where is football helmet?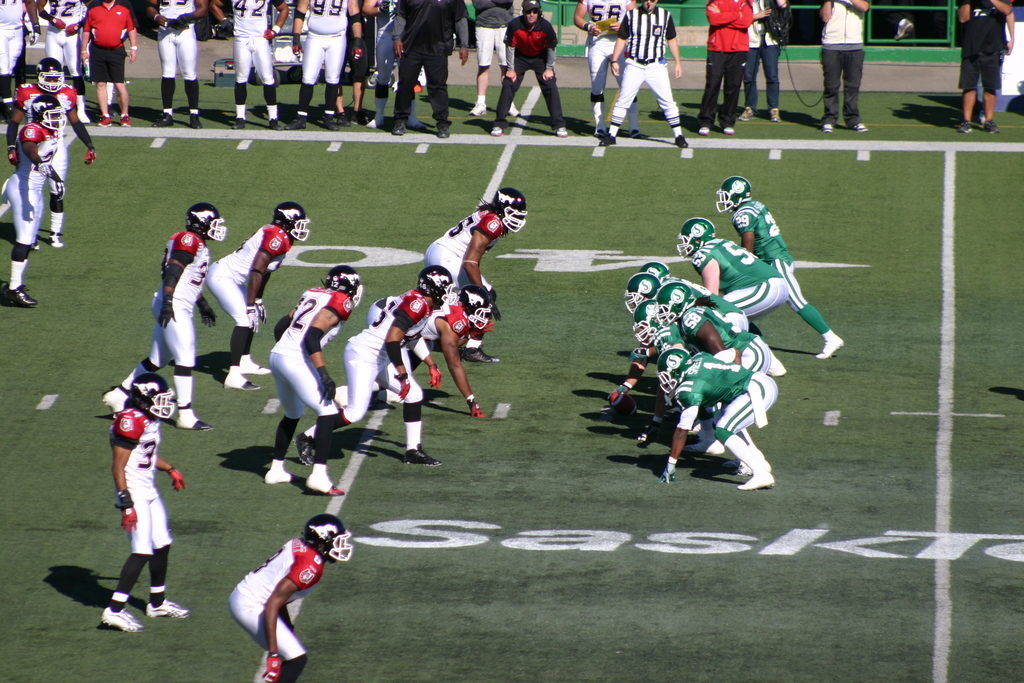
[left=269, top=201, right=310, bottom=245].
